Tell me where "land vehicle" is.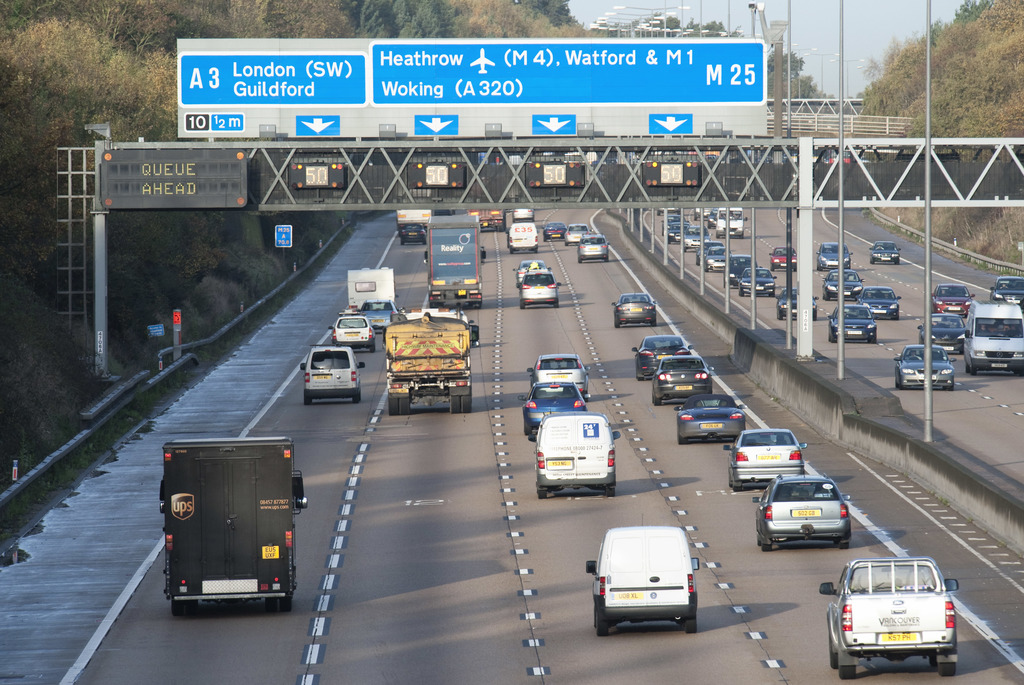
"land vehicle" is at (818, 559, 961, 679).
